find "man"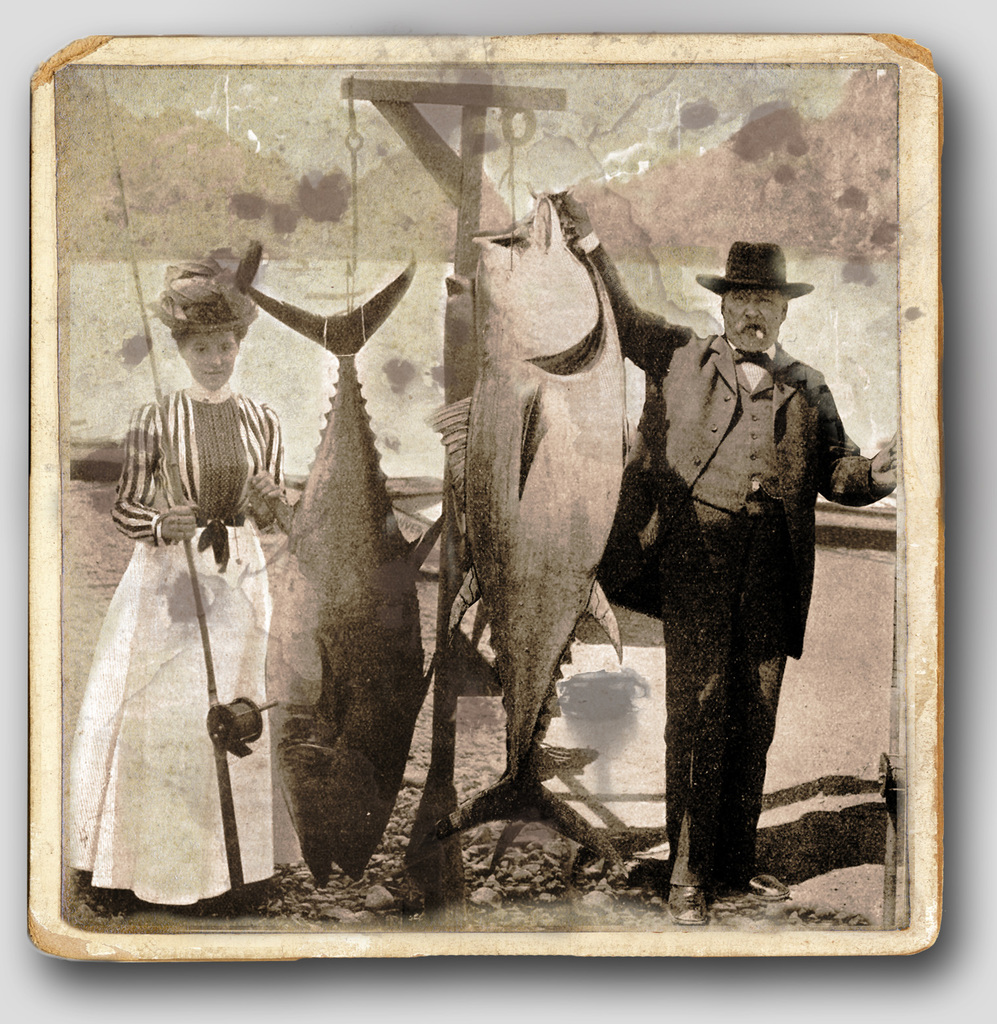
[555,182,907,932]
